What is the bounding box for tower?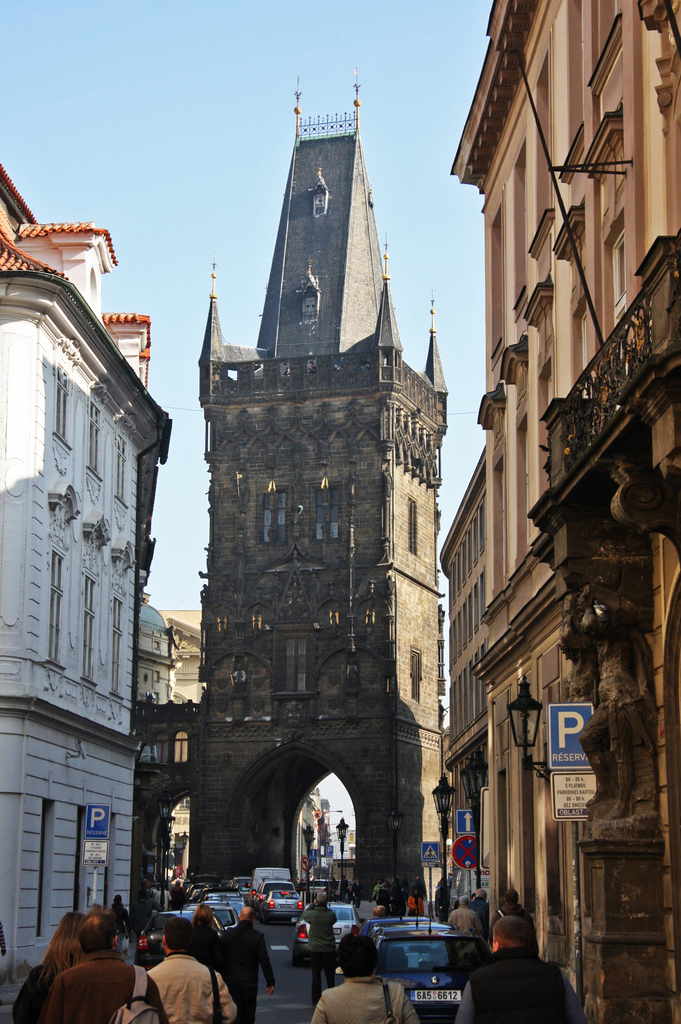
detection(448, 0, 680, 1023).
